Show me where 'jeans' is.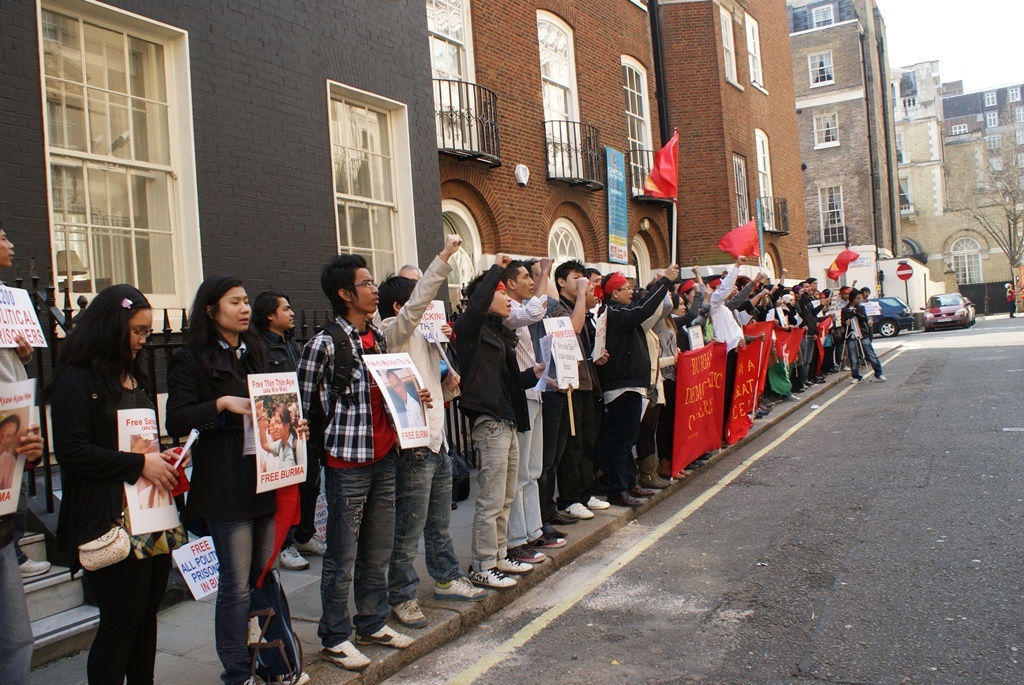
'jeans' is at 539/393/570/510.
